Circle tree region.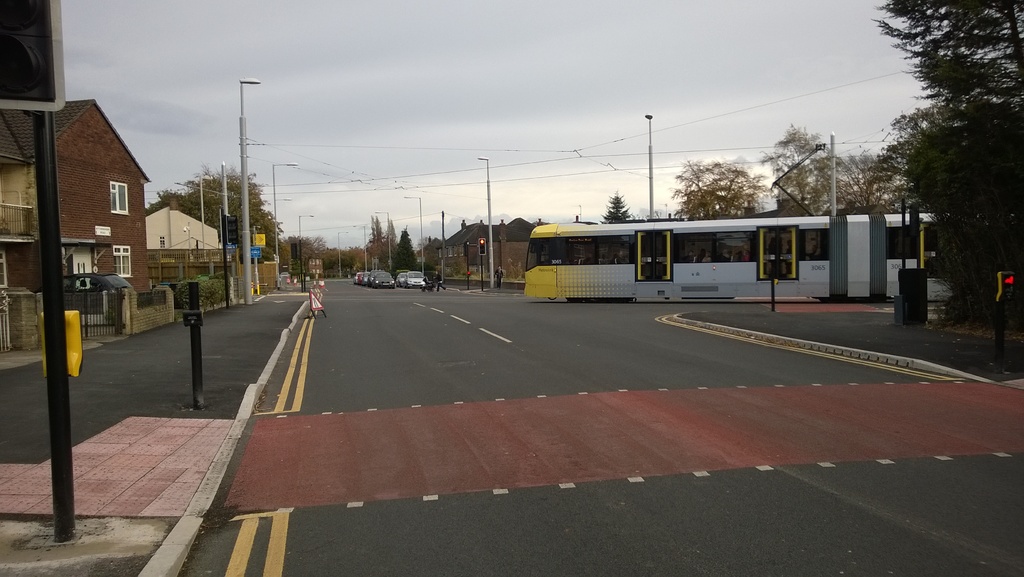
Region: bbox(885, 94, 1023, 365).
